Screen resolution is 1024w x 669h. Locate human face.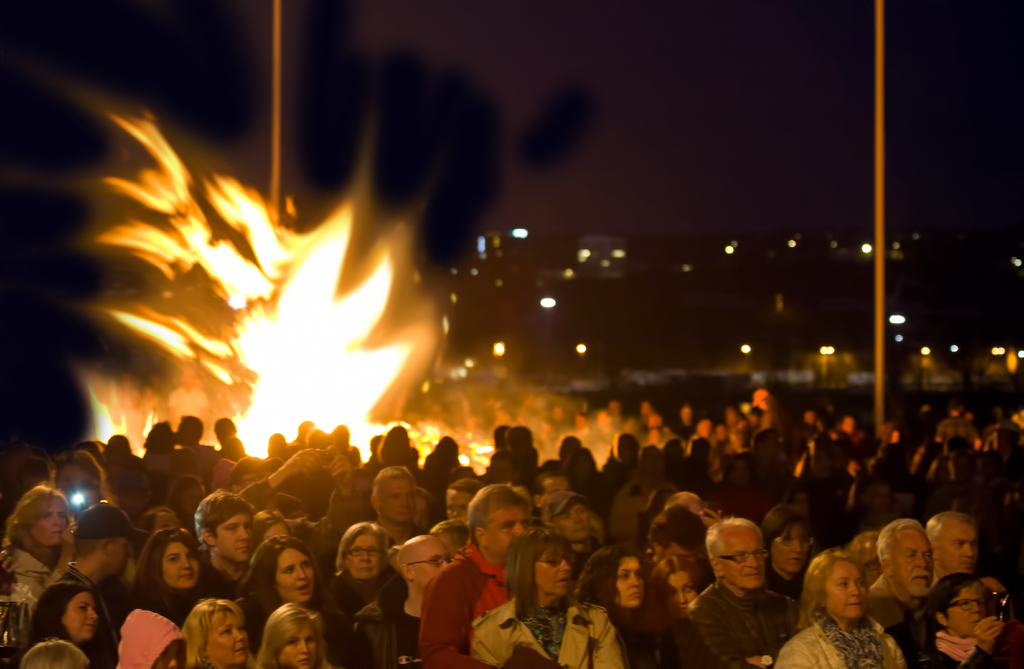
detection(154, 513, 183, 534).
